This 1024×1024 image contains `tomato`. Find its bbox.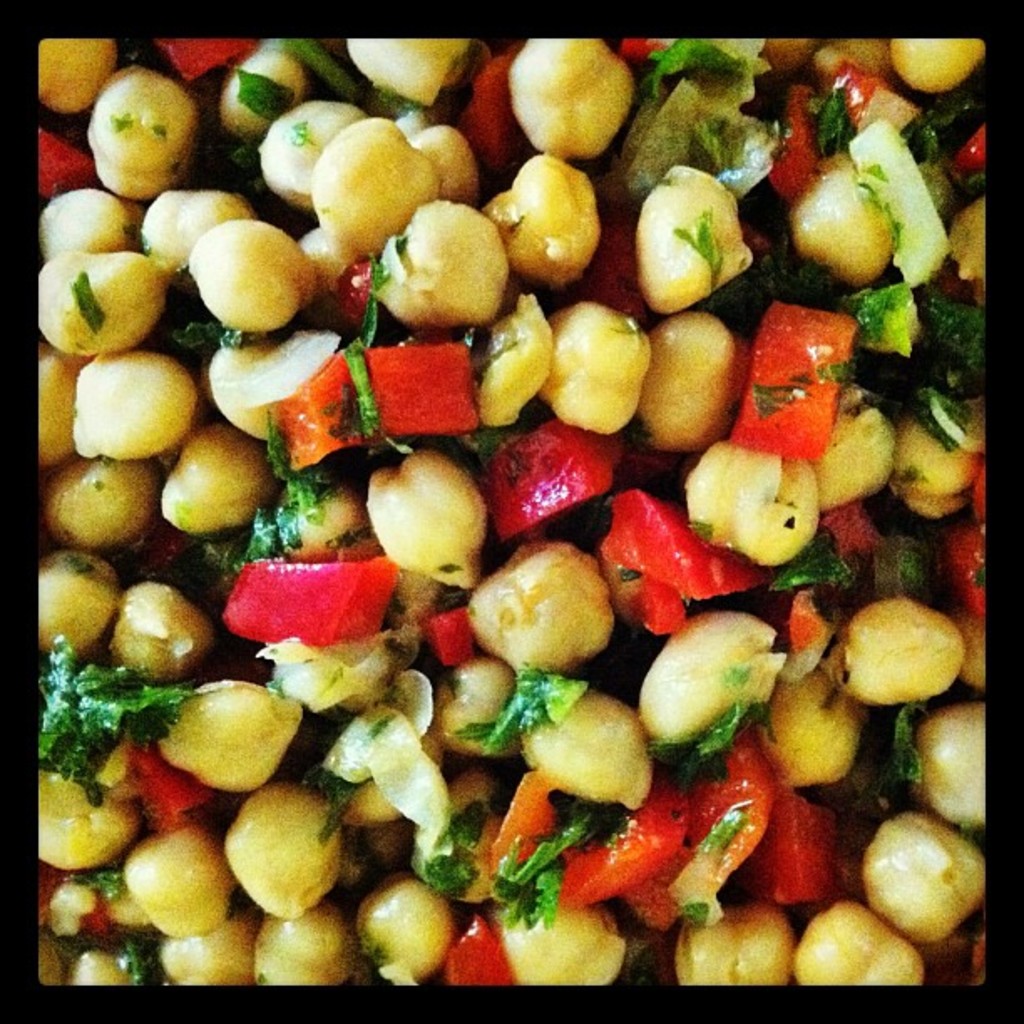
x1=736 y1=294 x2=855 y2=455.
